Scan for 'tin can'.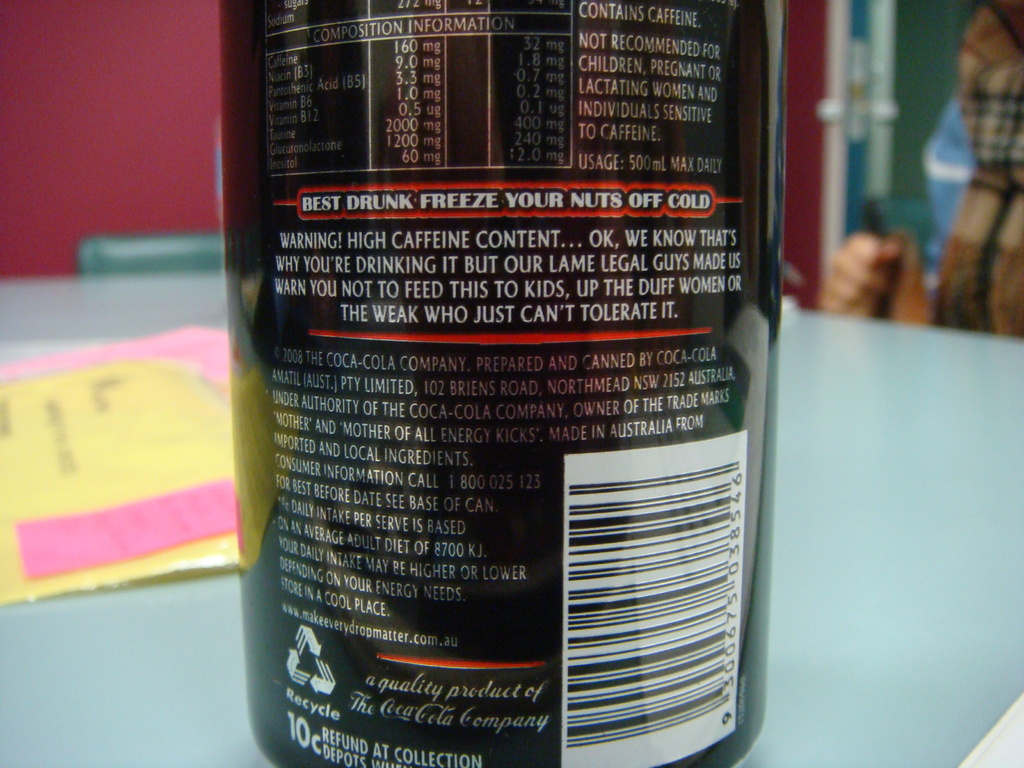
Scan result: [left=223, top=0, right=790, bottom=766].
